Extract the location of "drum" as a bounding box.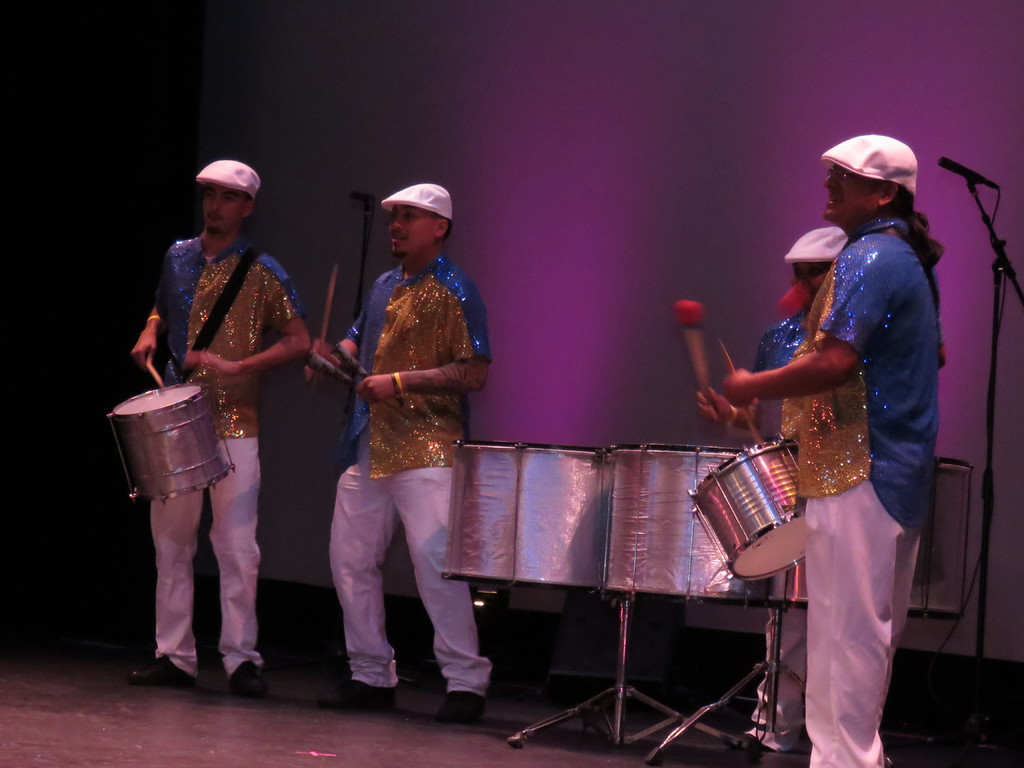
crop(694, 434, 805, 582).
